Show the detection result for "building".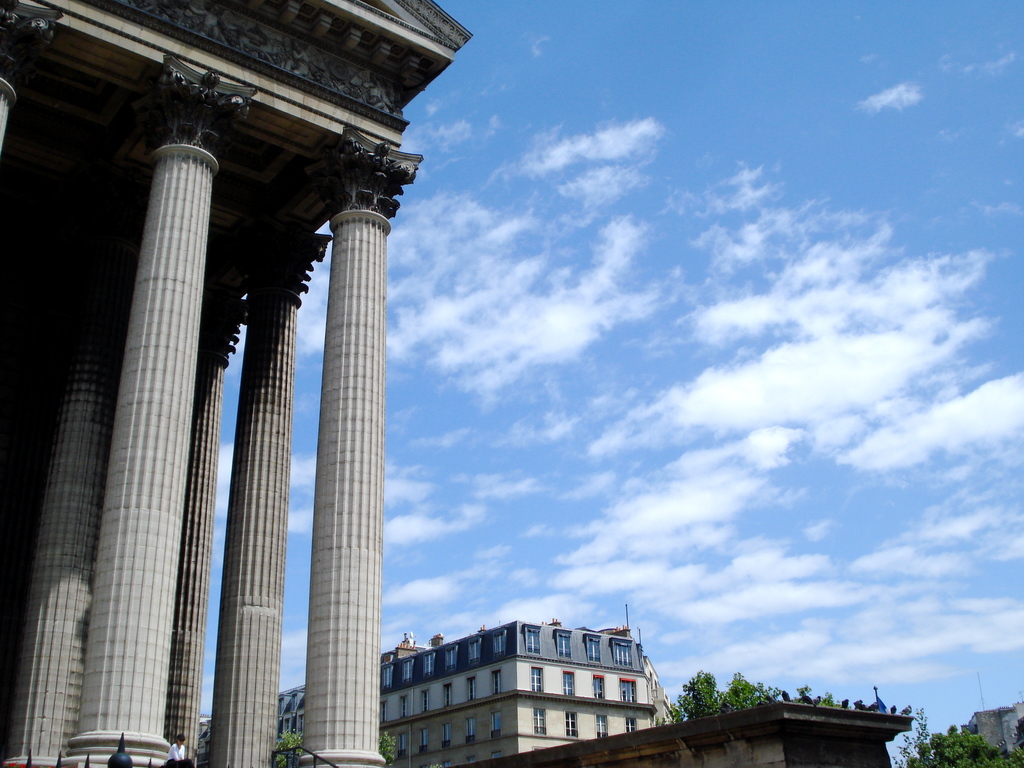
(left=0, top=0, right=474, bottom=767).
